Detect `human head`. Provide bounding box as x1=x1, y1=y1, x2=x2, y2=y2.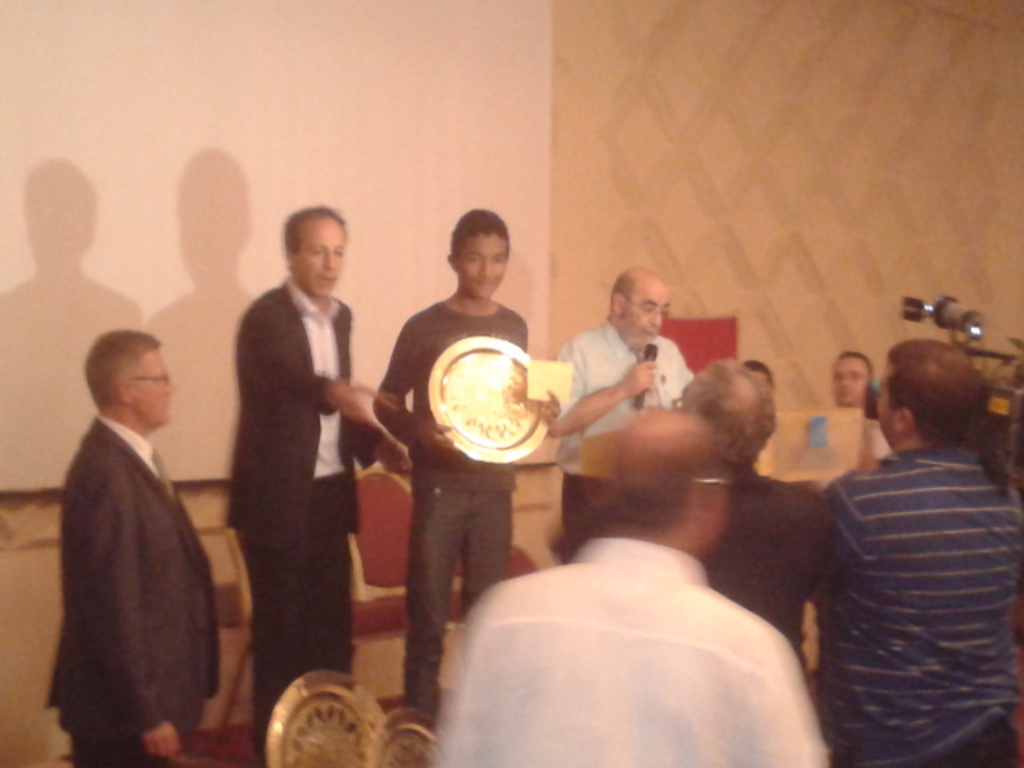
x1=446, y1=208, x2=512, y2=301.
